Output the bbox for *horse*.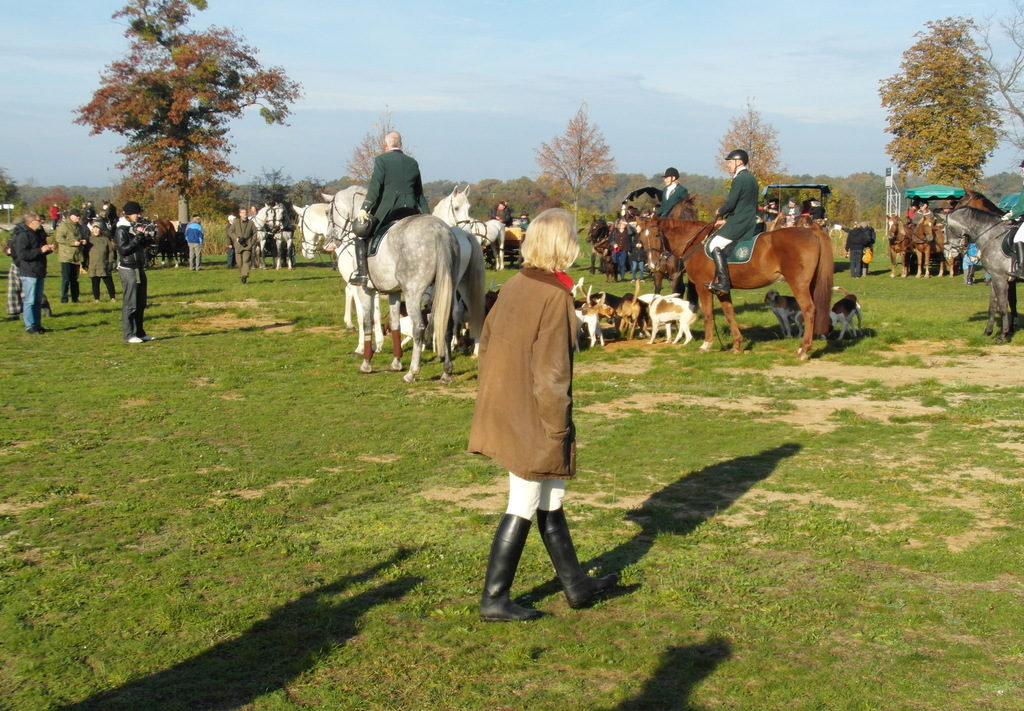
bbox=(582, 215, 630, 280).
